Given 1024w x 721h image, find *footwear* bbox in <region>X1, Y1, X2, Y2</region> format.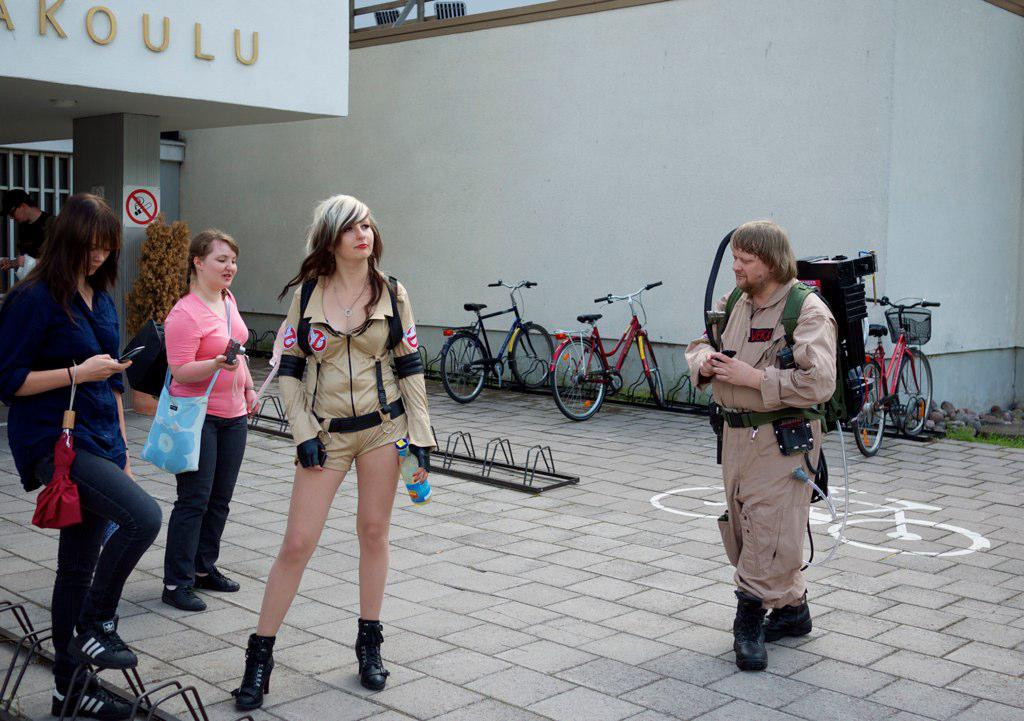
<region>730, 593, 767, 673</region>.
